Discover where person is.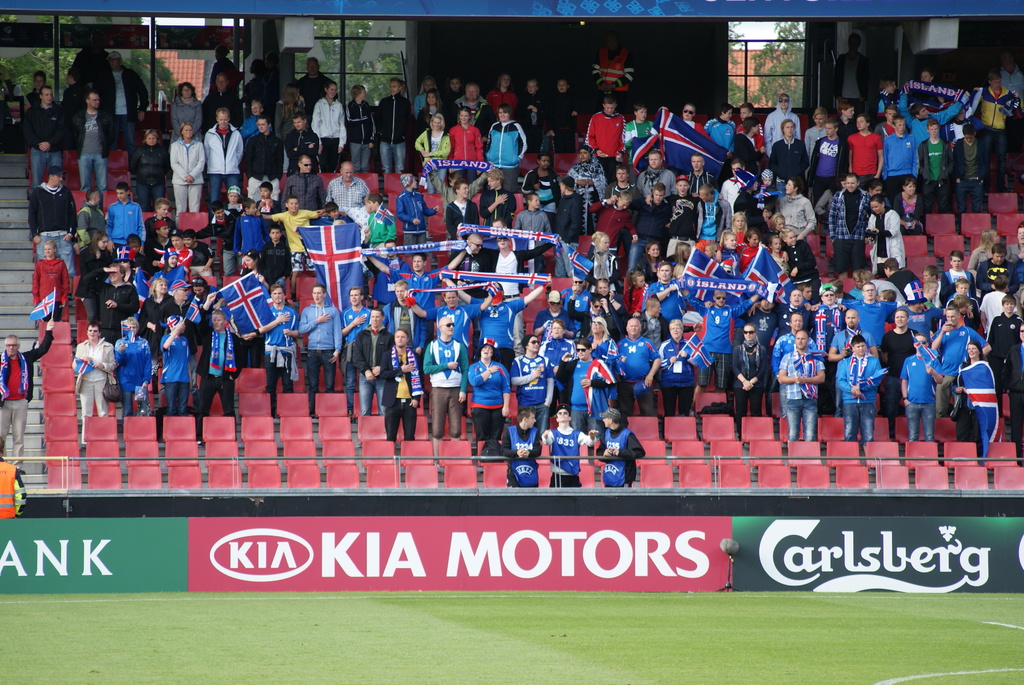
Discovered at crop(815, 171, 865, 274).
